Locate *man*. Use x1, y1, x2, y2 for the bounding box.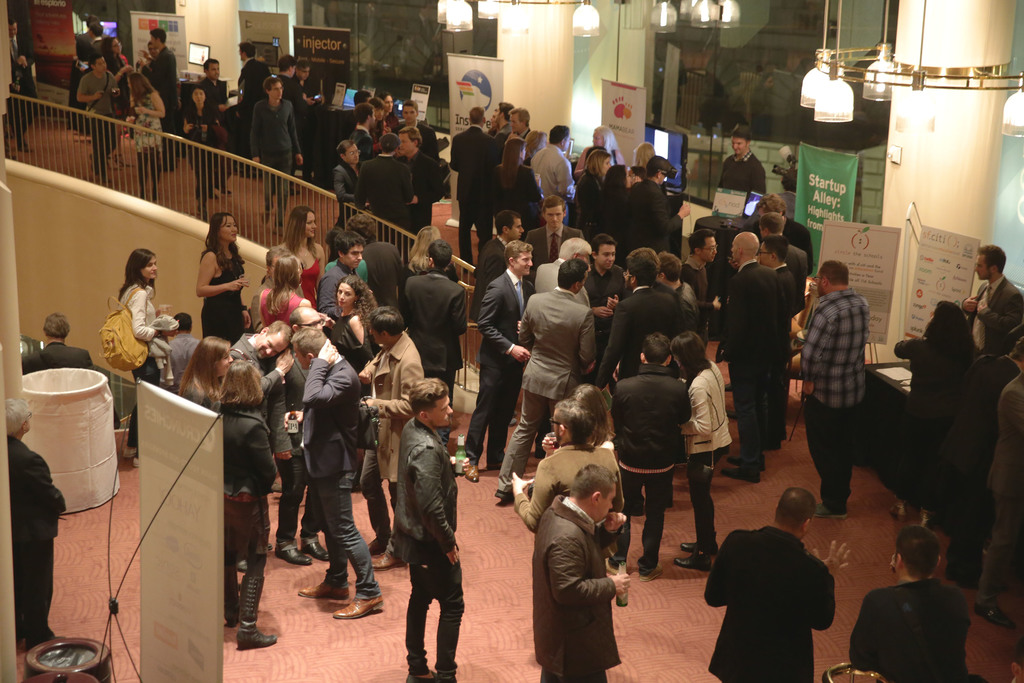
965, 245, 1023, 355.
